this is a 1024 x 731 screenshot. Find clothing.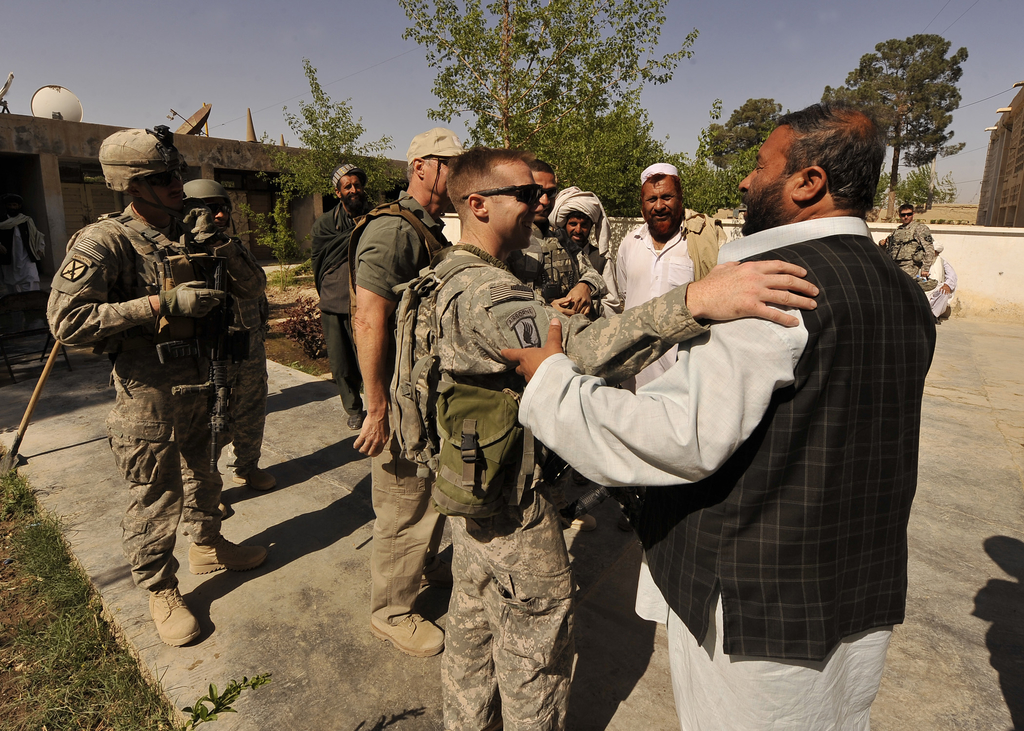
Bounding box: <box>885,221,940,287</box>.
